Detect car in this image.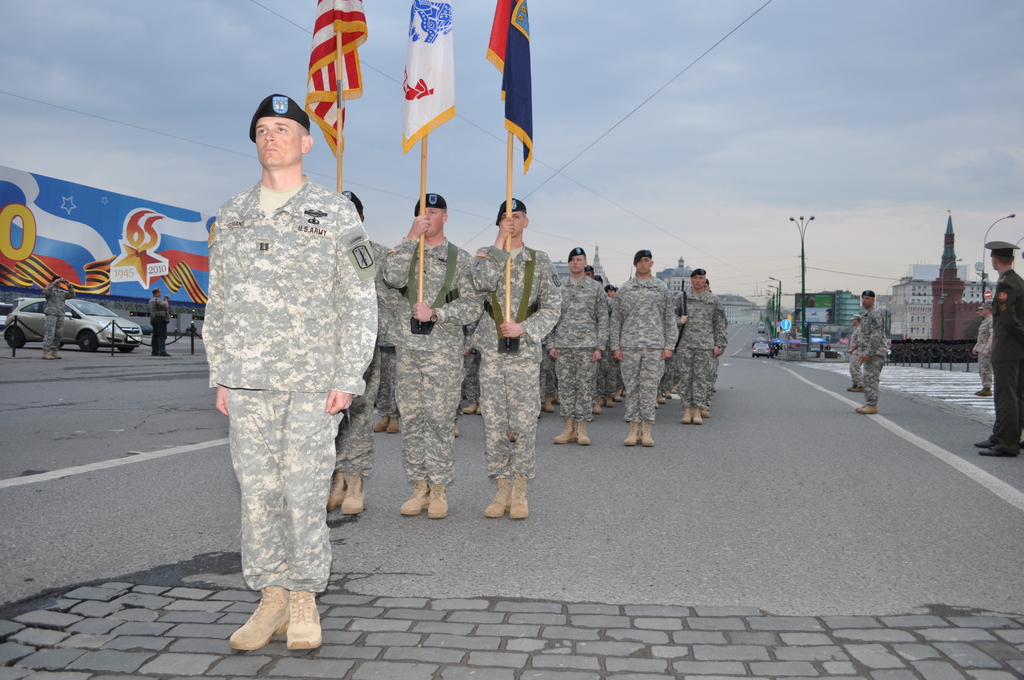
Detection: select_region(762, 343, 776, 357).
